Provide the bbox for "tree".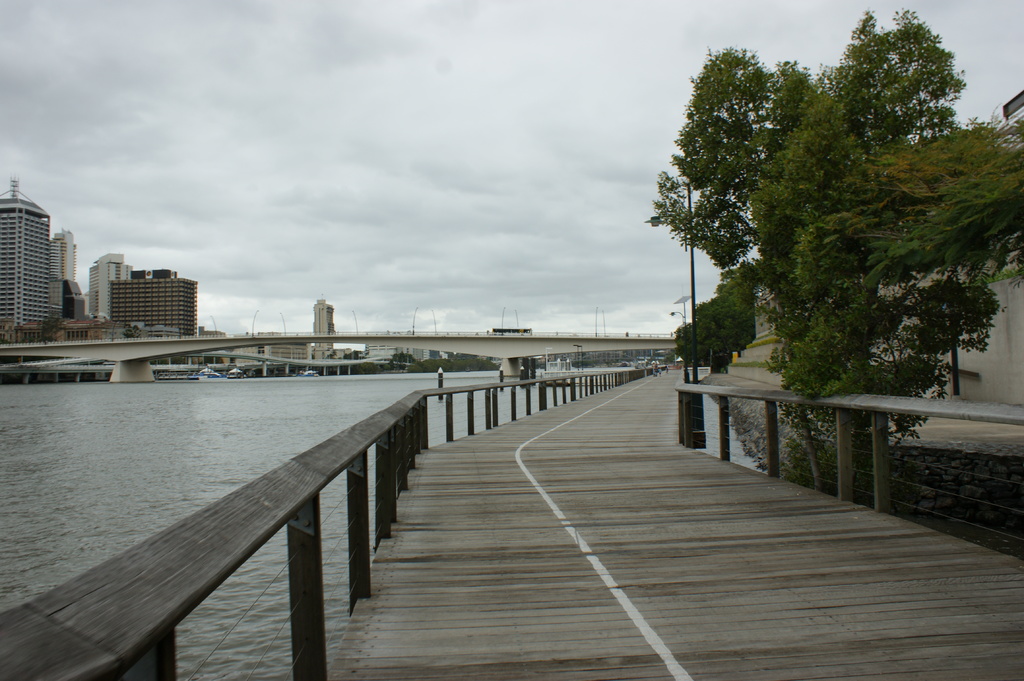
pyautogui.locateOnScreen(826, 0, 968, 150).
